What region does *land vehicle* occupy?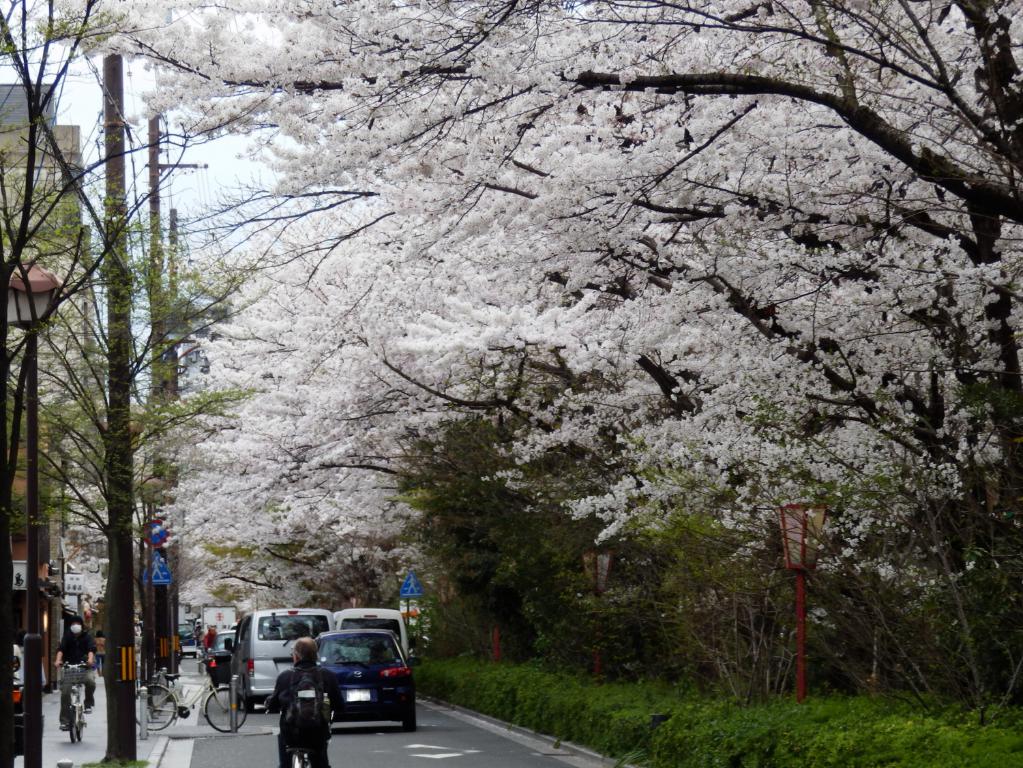
Rect(176, 621, 198, 660).
